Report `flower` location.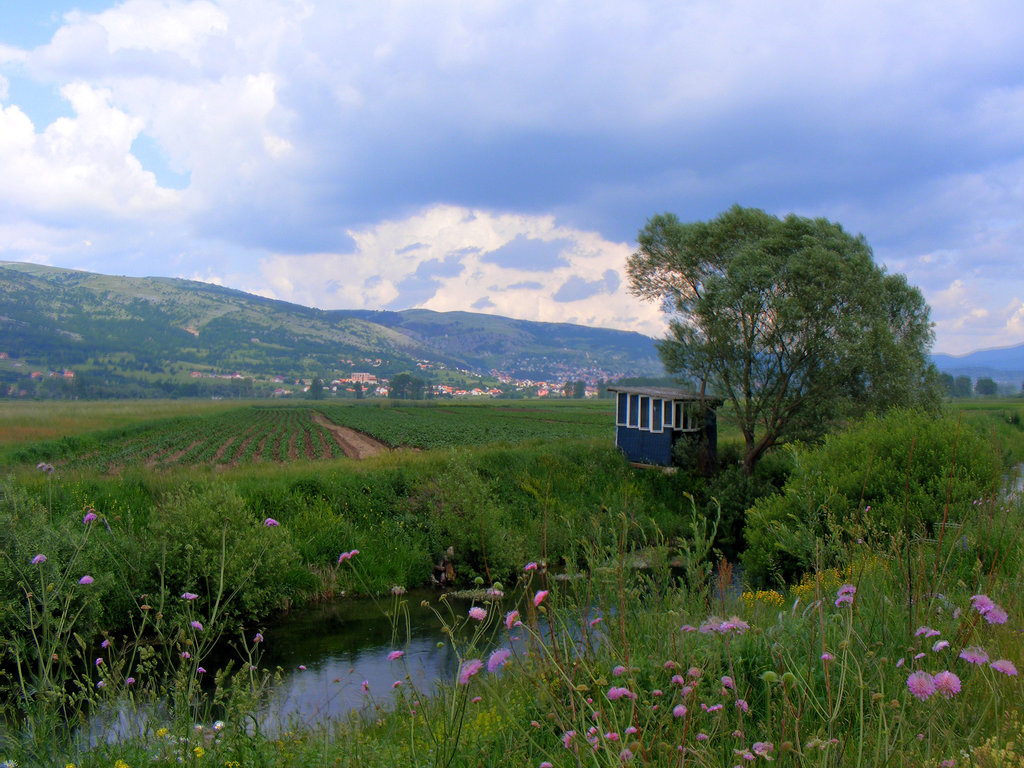
Report: detection(338, 553, 345, 566).
